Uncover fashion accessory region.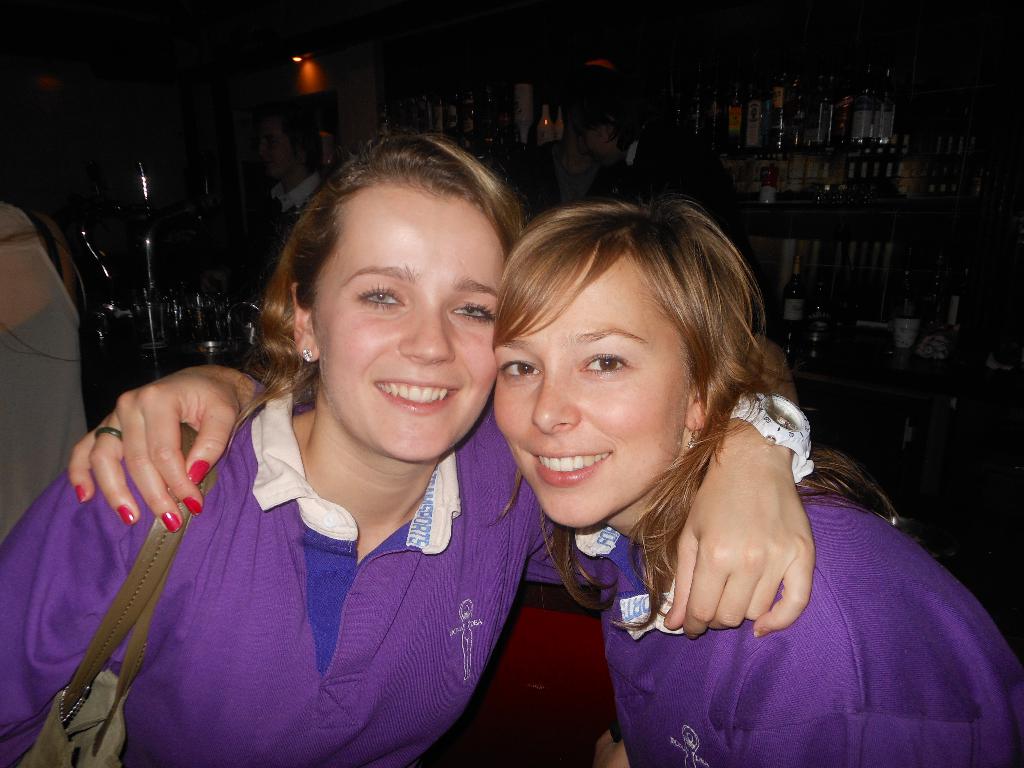
Uncovered: 734,392,815,484.
